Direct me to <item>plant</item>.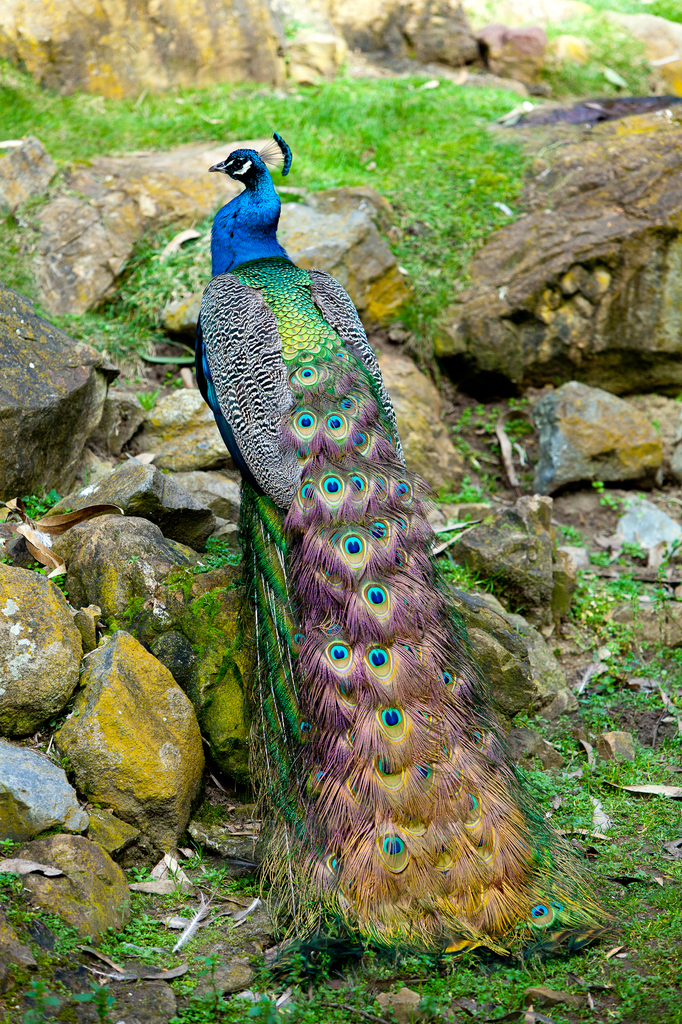
Direction: (left=586, top=0, right=681, bottom=20).
